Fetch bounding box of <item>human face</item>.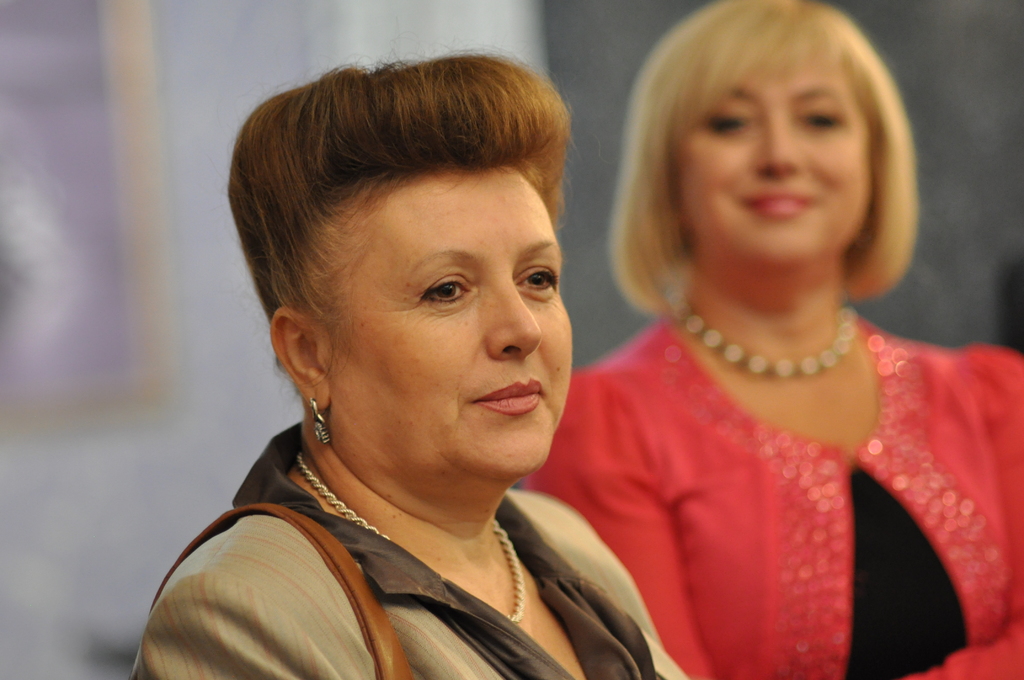
Bbox: locate(671, 67, 867, 274).
